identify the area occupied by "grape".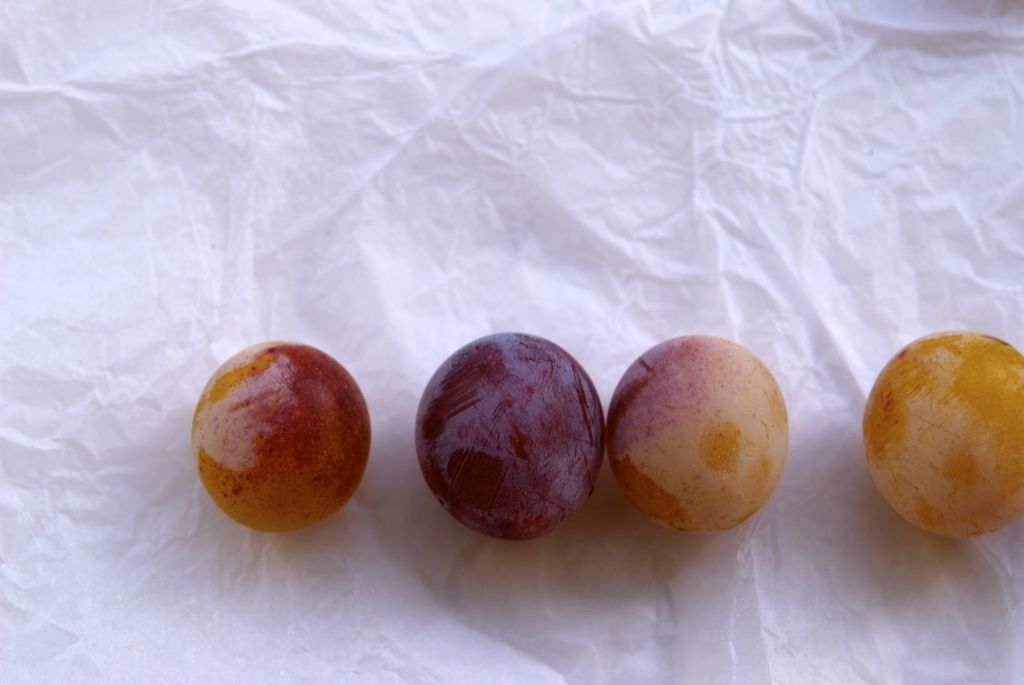
Area: 189/343/372/534.
